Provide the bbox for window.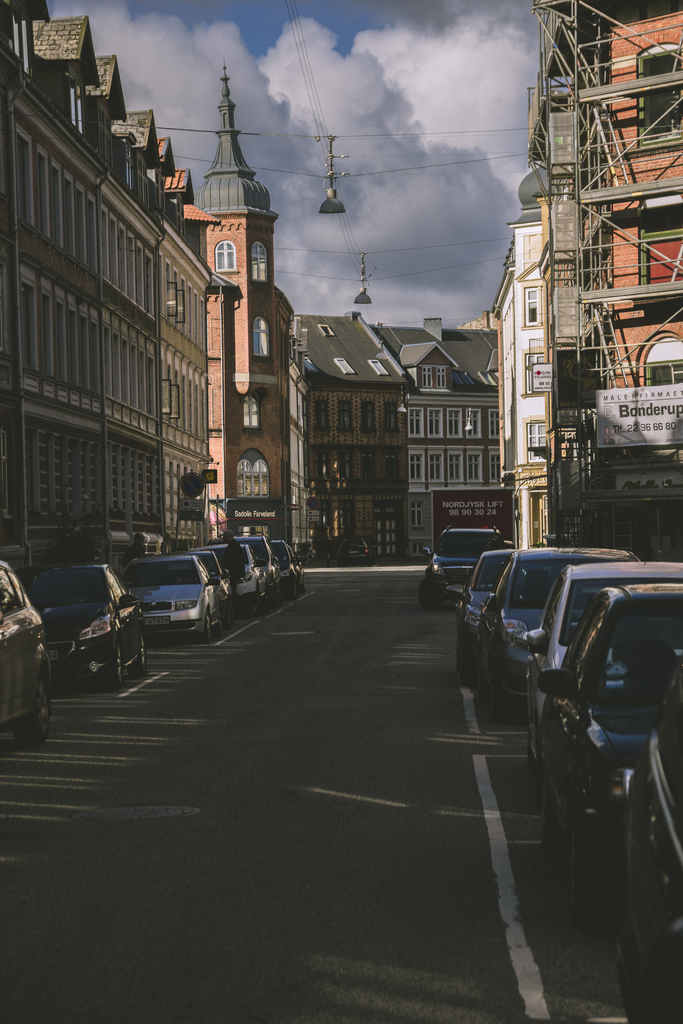
bbox(409, 409, 423, 435).
